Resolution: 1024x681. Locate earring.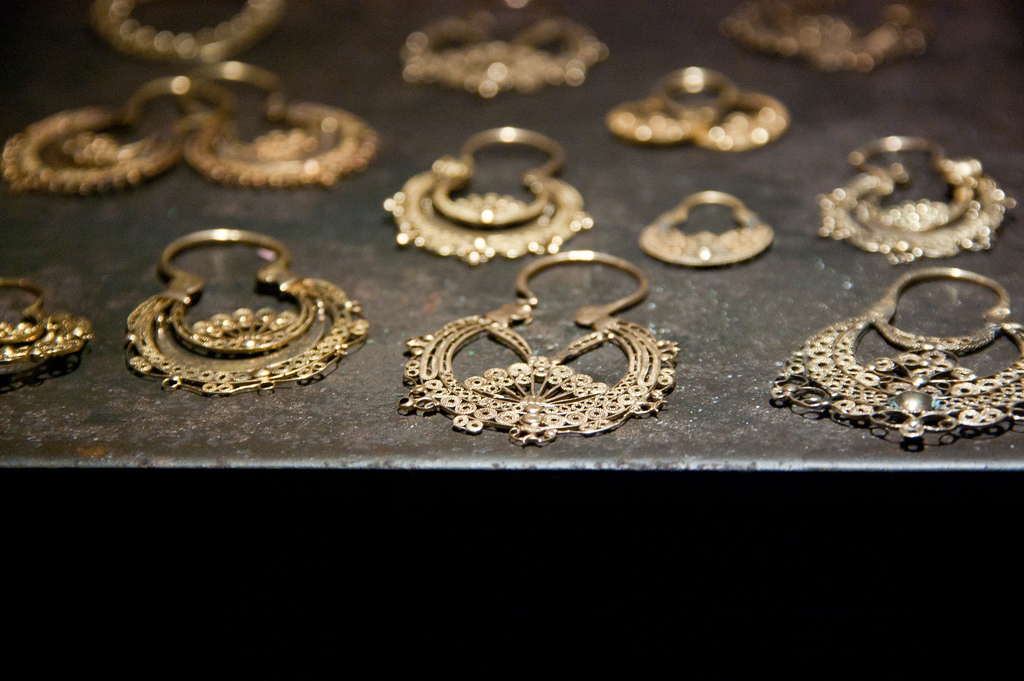
left=94, top=0, right=290, bottom=69.
